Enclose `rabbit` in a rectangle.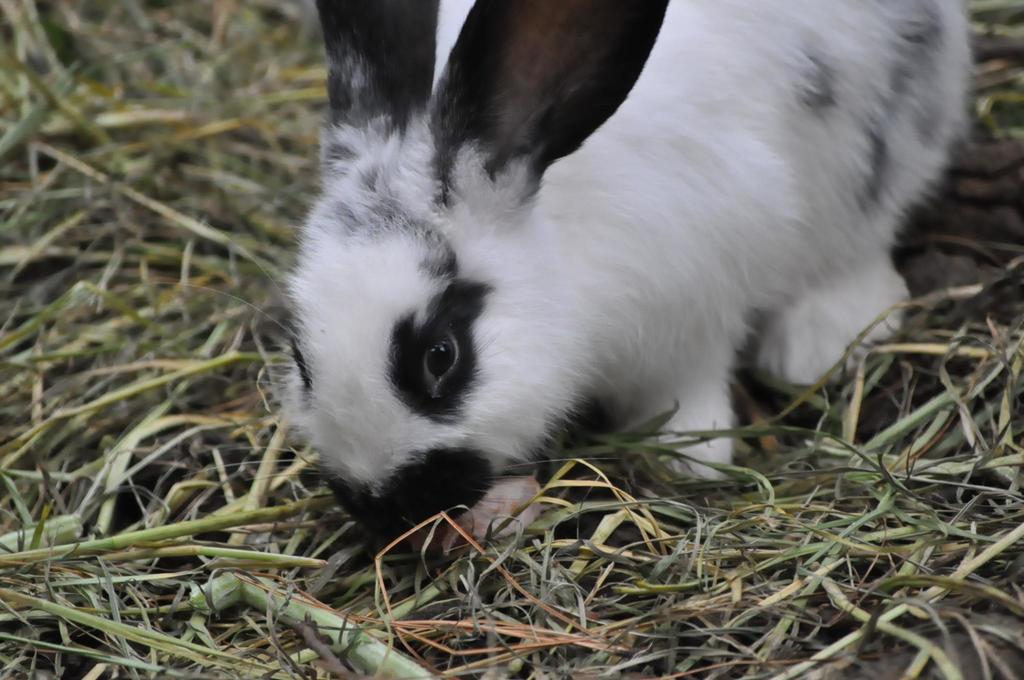
BBox(235, 0, 982, 549).
